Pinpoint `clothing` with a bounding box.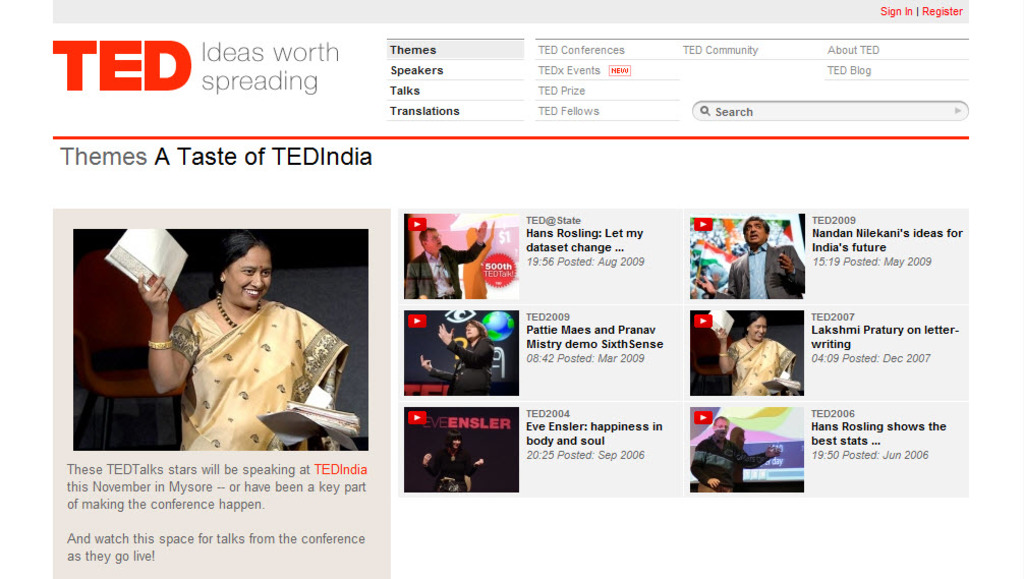
box(429, 331, 489, 388).
